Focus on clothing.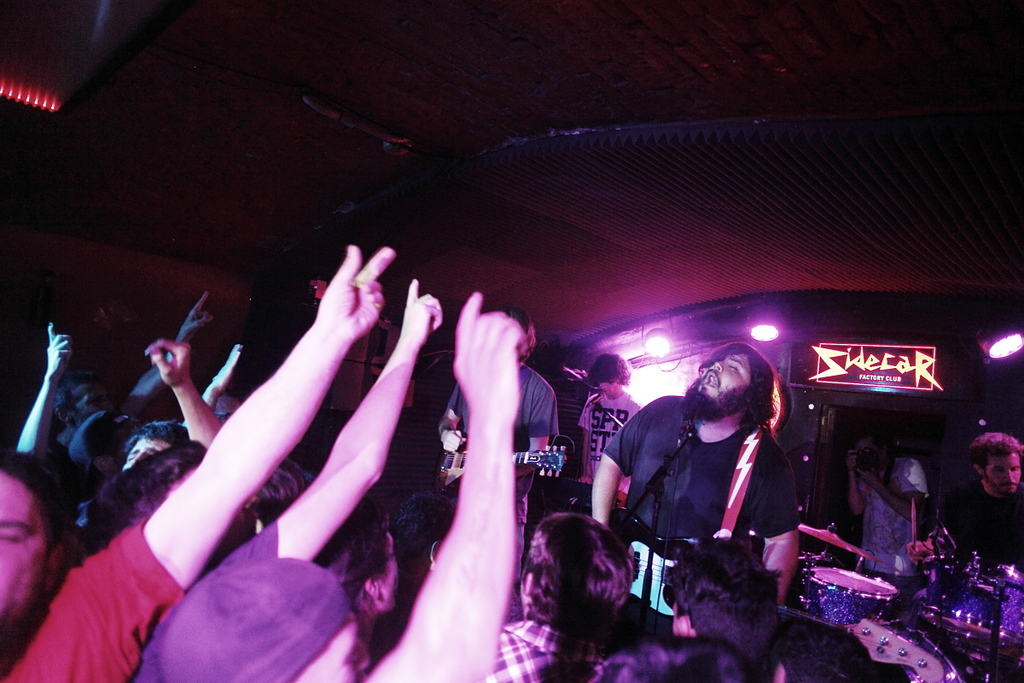
Focused at detection(480, 613, 598, 682).
